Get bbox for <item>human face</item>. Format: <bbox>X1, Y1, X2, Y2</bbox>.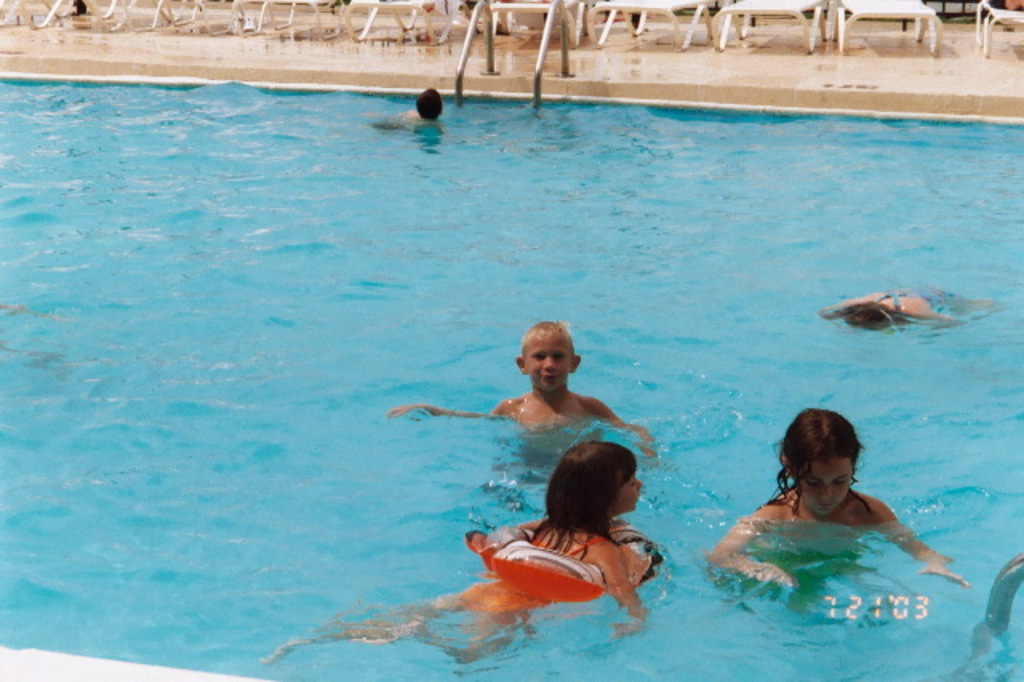
<bbox>794, 459, 854, 522</bbox>.
